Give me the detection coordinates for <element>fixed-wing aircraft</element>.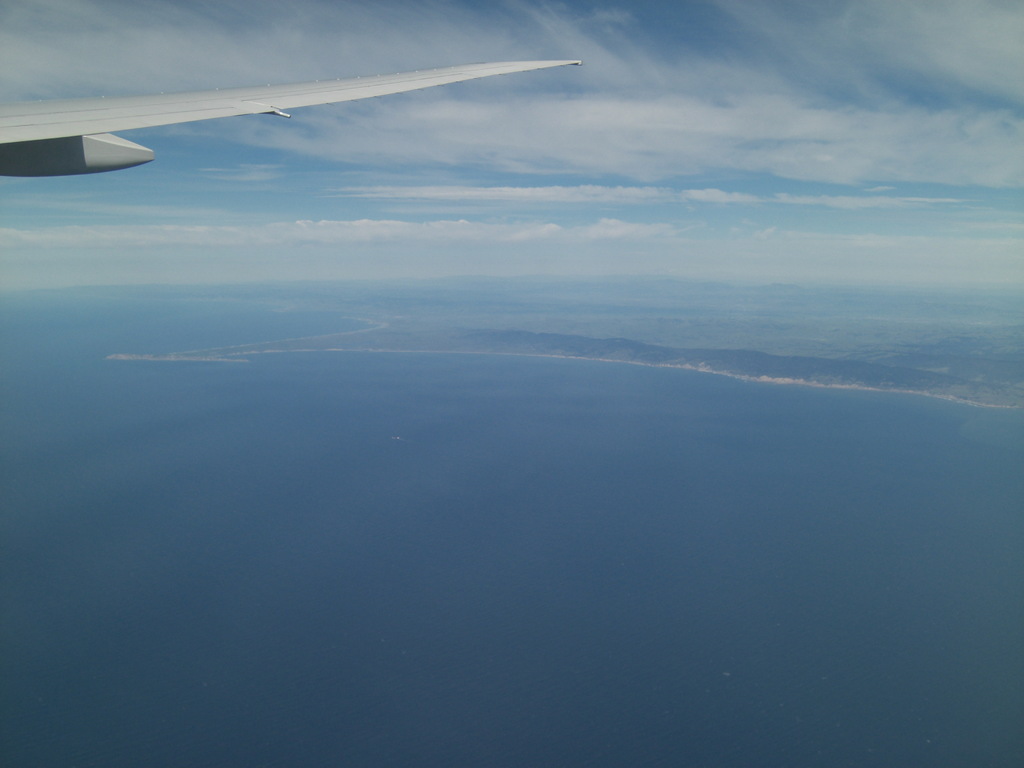
{"x1": 2, "y1": 59, "x2": 583, "y2": 179}.
